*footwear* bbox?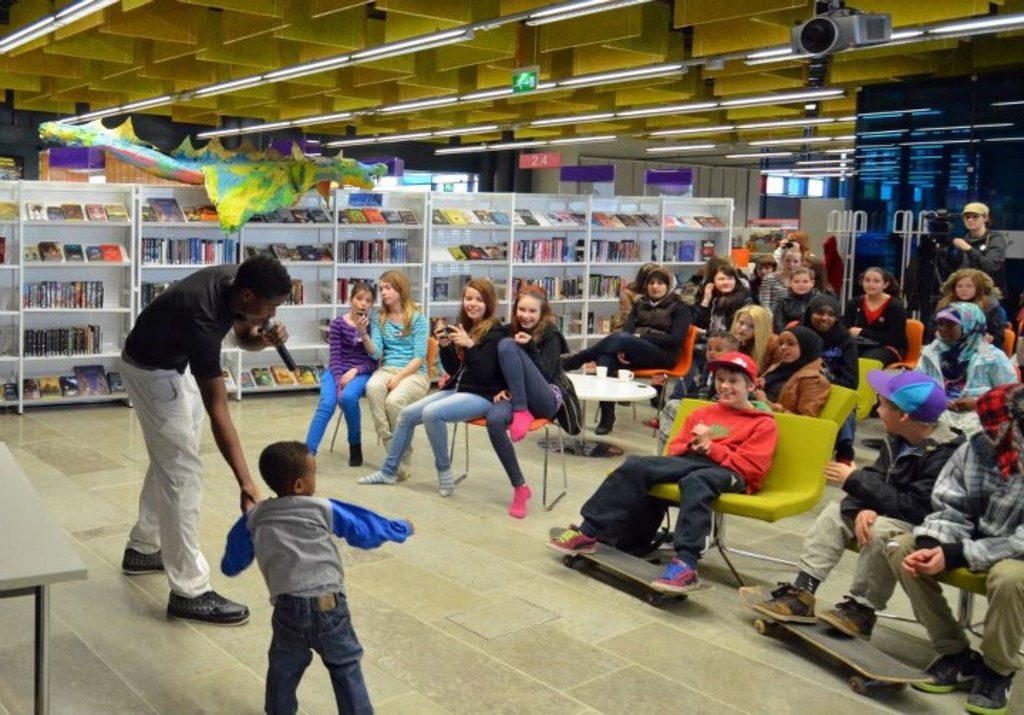
crop(543, 525, 599, 554)
